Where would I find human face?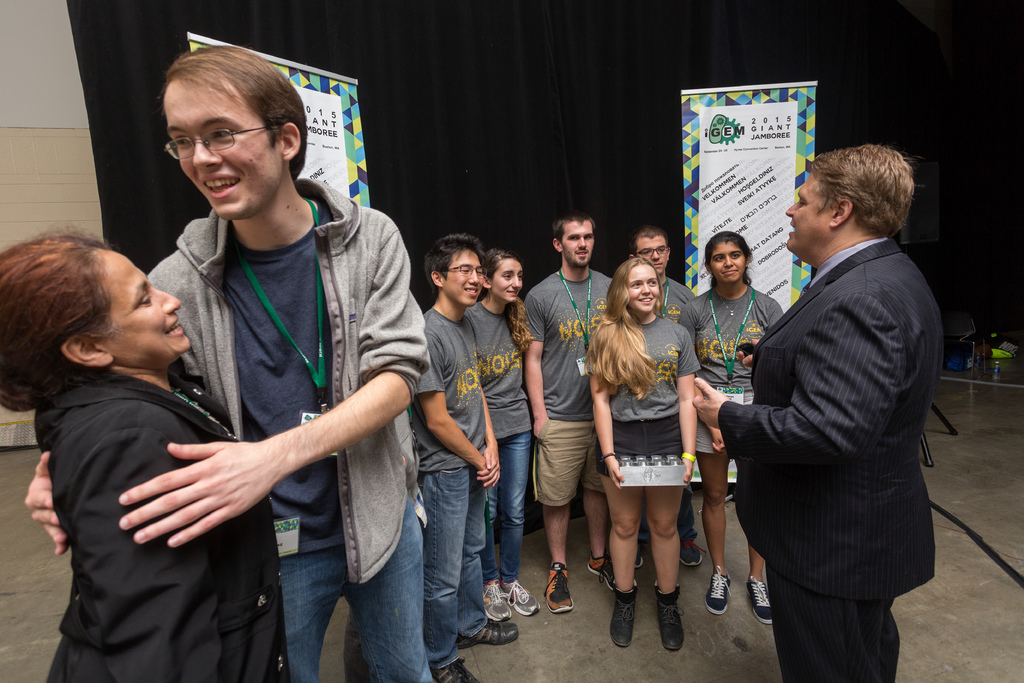
At (711,242,744,281).
